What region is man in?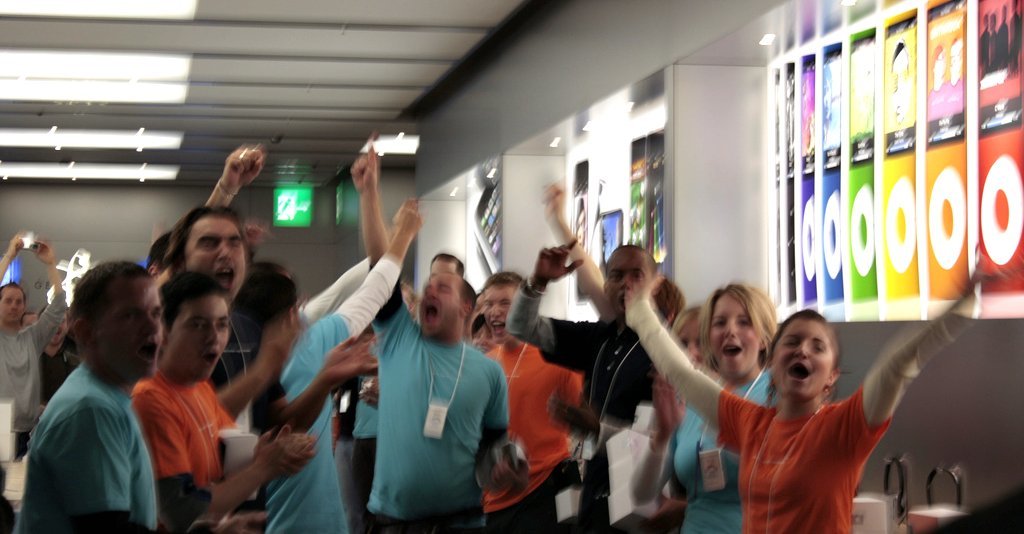
{"x1": 367, "y1": 140, "x2": 520, "y2": 533}.
